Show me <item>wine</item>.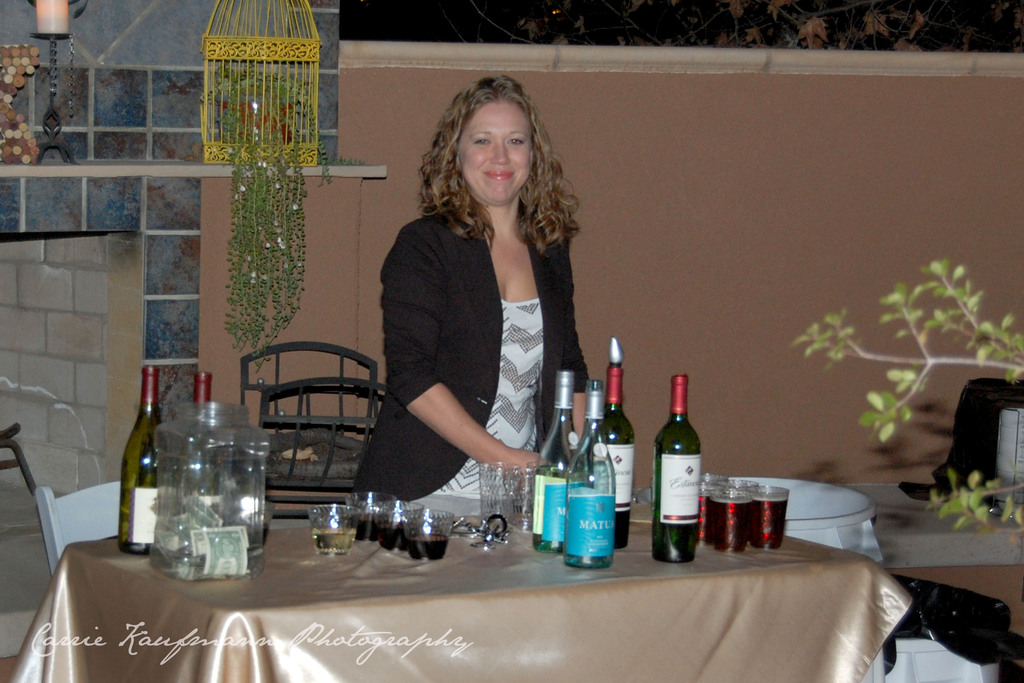
<item>wine</item> is here: x1=534 y1=368 x2=576 y2=554.
